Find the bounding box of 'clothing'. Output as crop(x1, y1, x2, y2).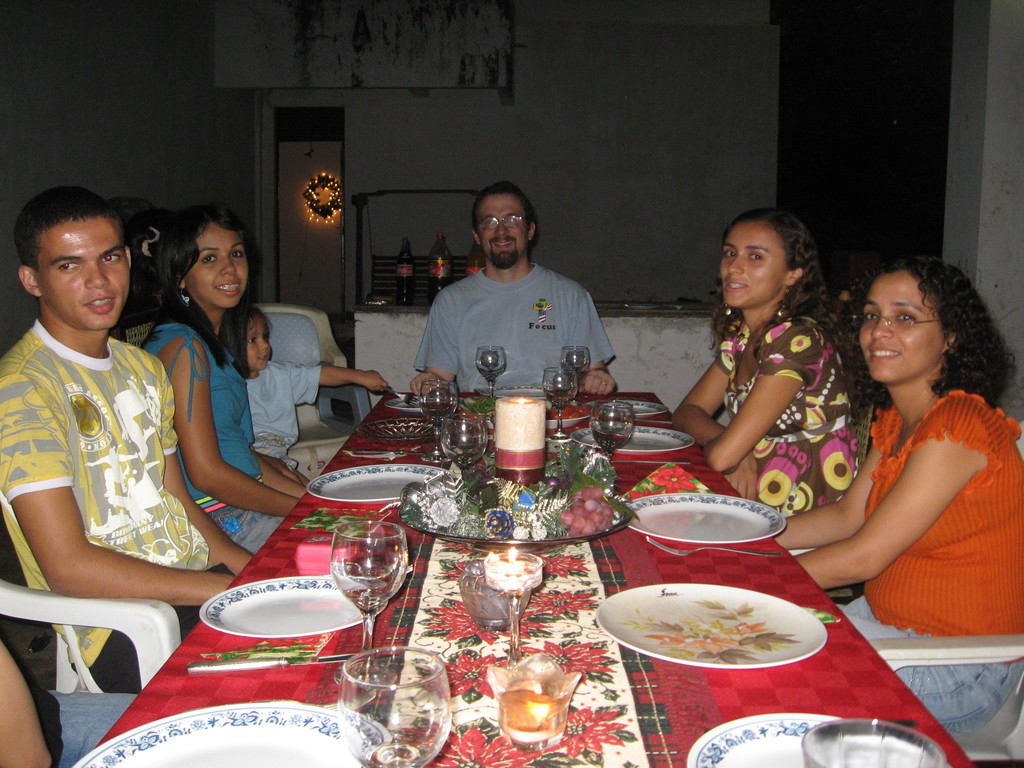
crop(718, 311, 858, 522).
